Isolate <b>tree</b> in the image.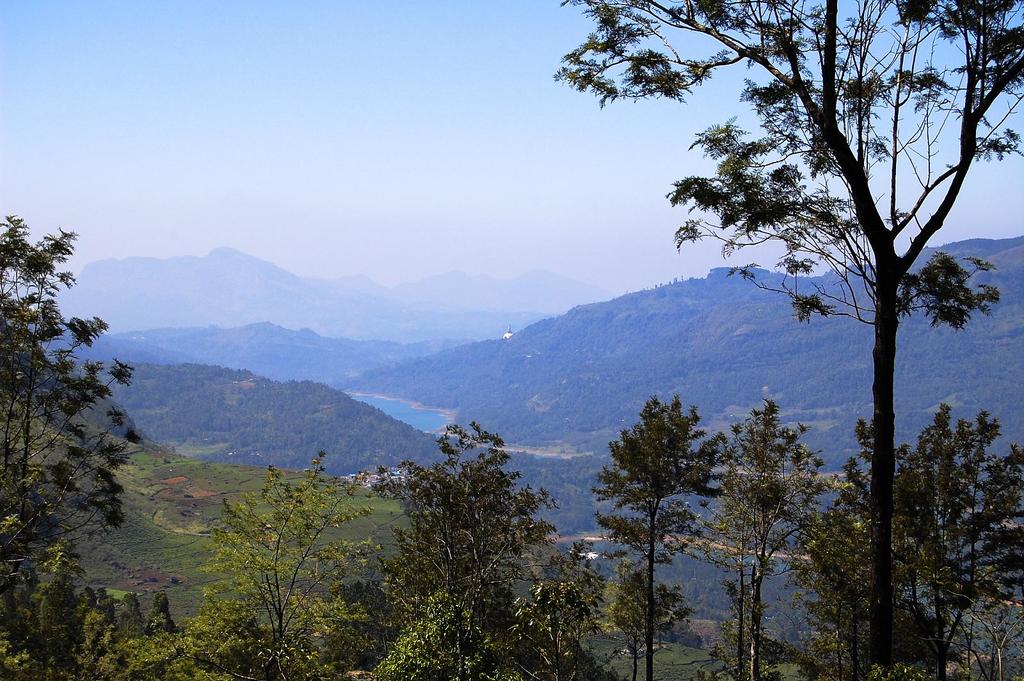
Isolated region: detection(872, 397, 1023, 680).
